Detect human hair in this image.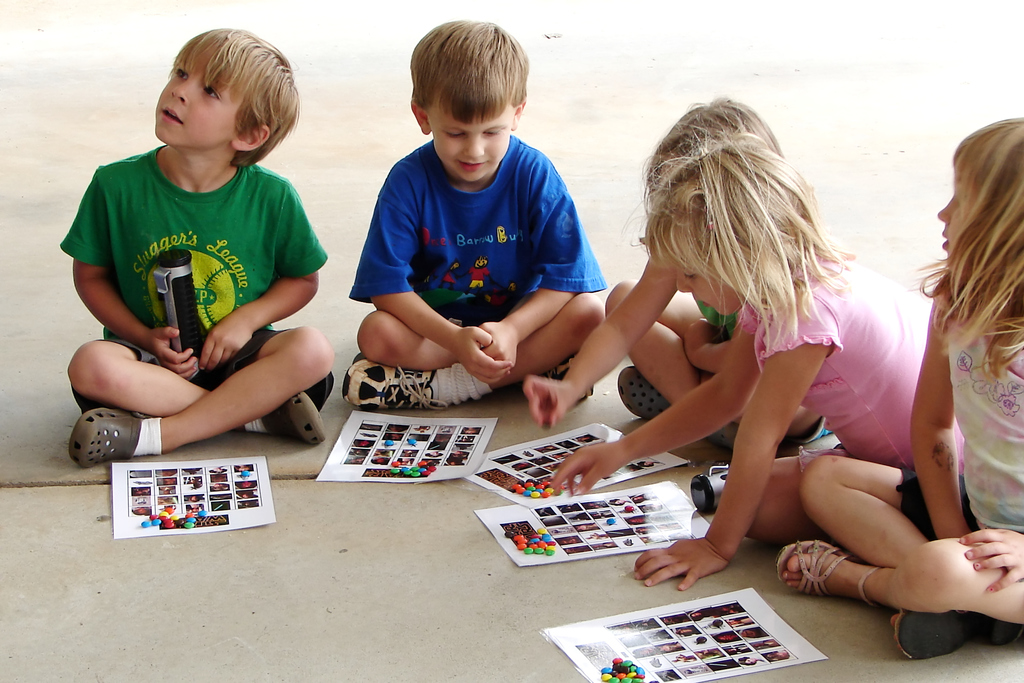
Detection: (left=643, top=99, right=790, bottom=218).
